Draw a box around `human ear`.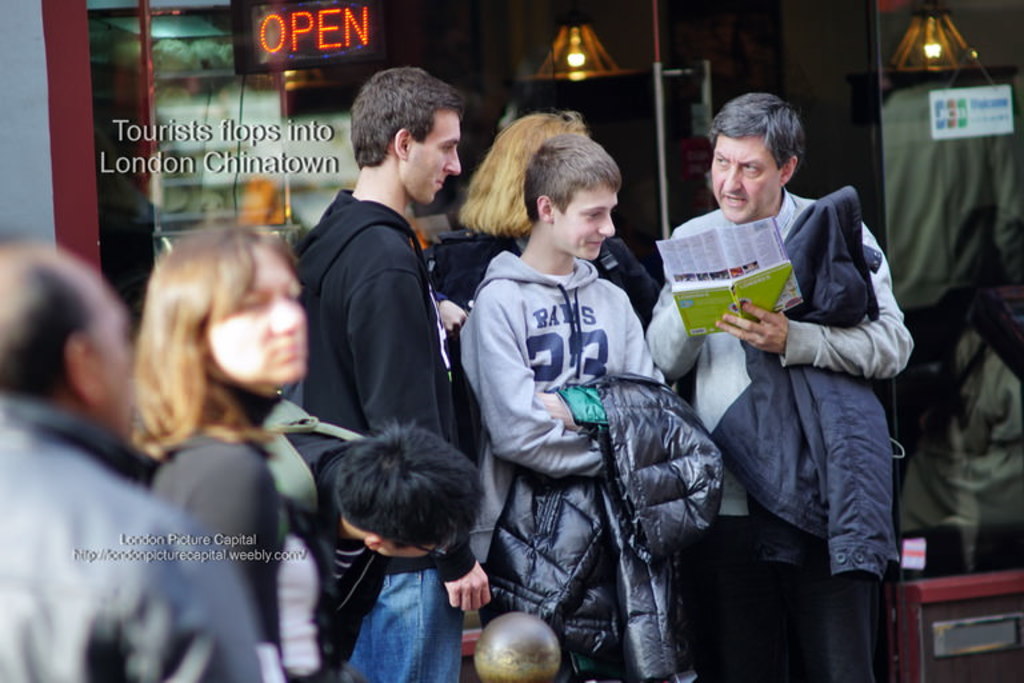
crop(395, 128, 411, 161).
